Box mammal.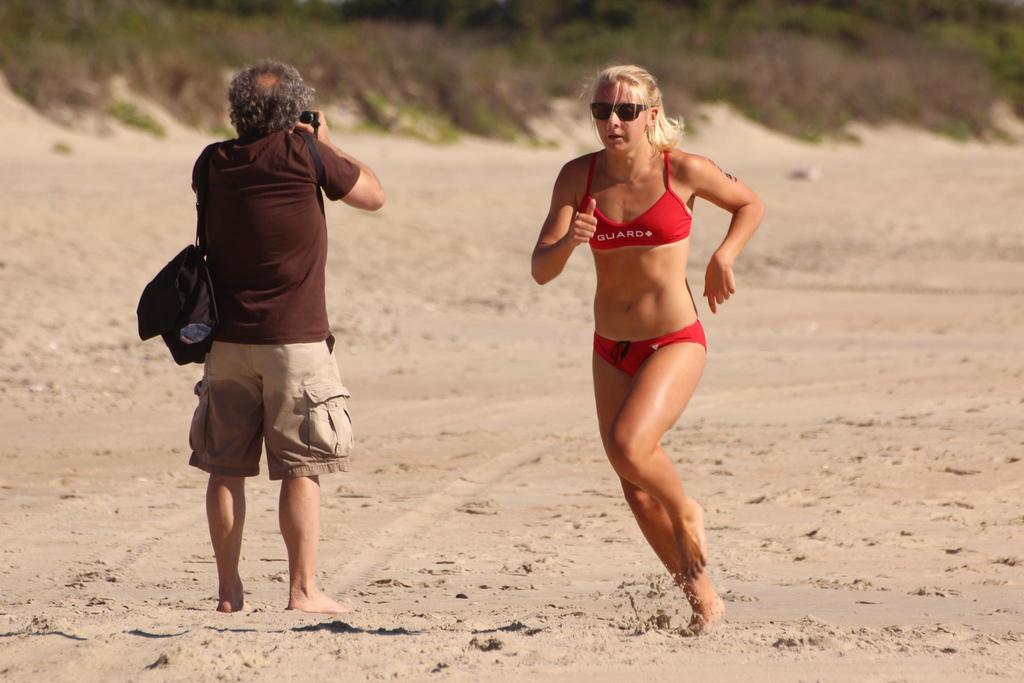
box(143, 46, 381, 571).
